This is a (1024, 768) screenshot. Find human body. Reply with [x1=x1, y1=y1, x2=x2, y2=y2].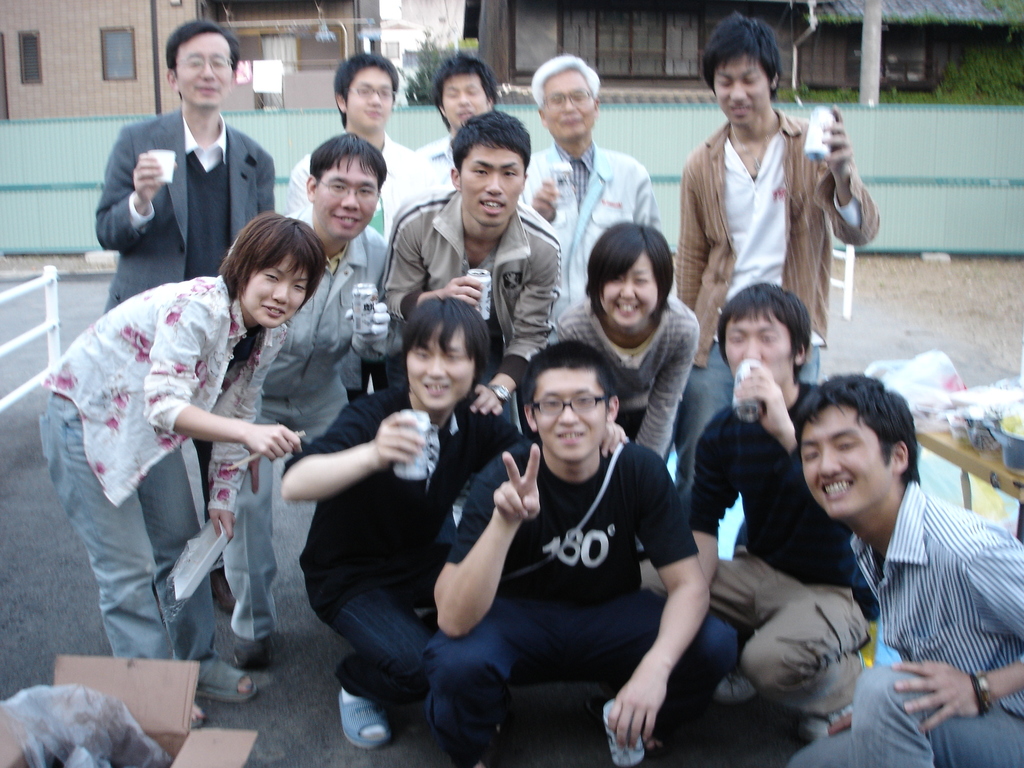
[x1=90, y1=26, x2=268, y2=300].
